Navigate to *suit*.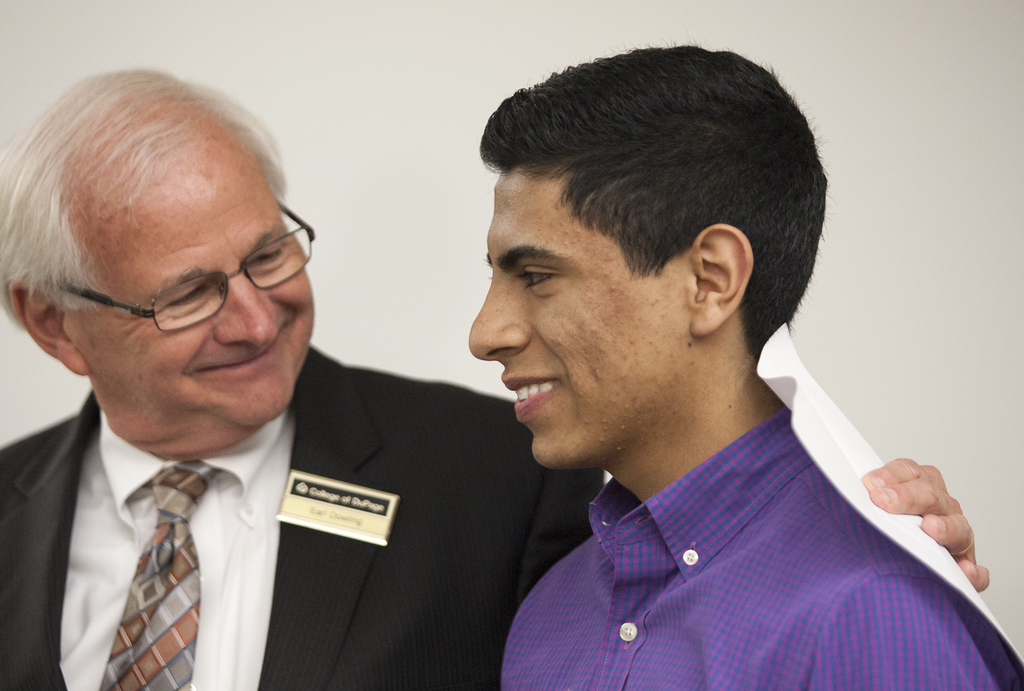
Navigation target: locate(0, 340, 605, 690).
